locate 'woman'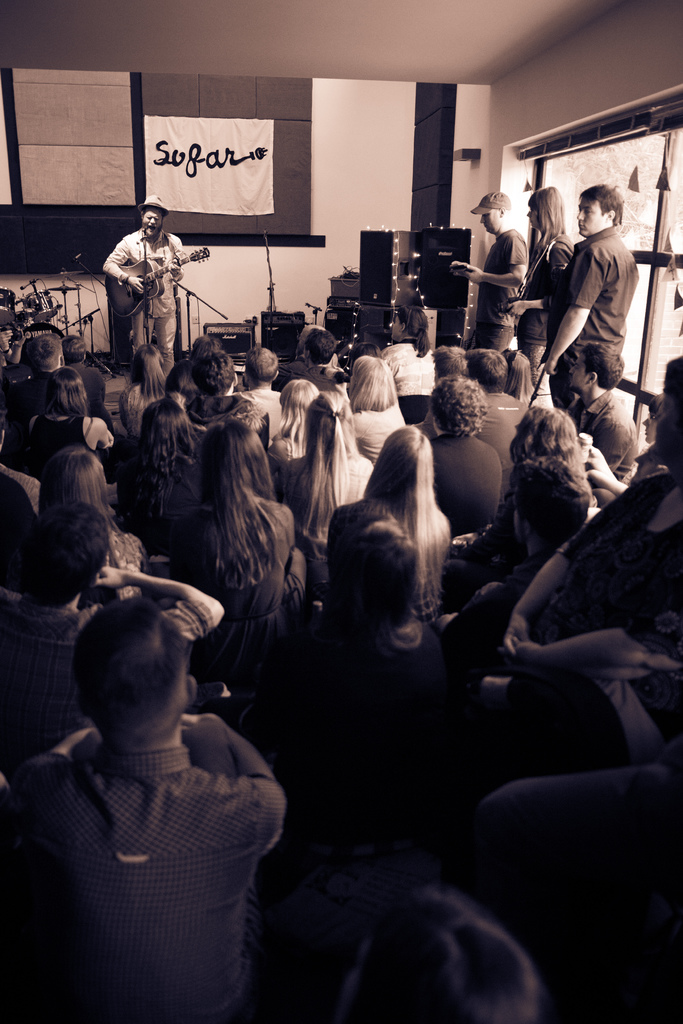
<box>504,344,559,410</box>
